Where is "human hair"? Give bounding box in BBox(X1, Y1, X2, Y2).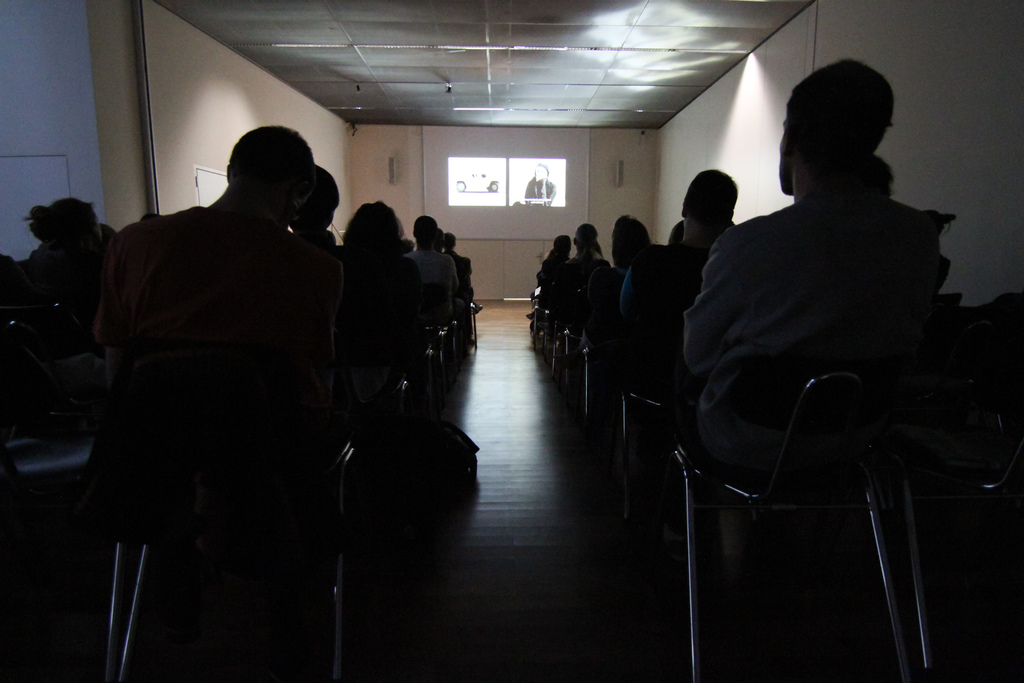
BBox(680, 168, 737, 220).
